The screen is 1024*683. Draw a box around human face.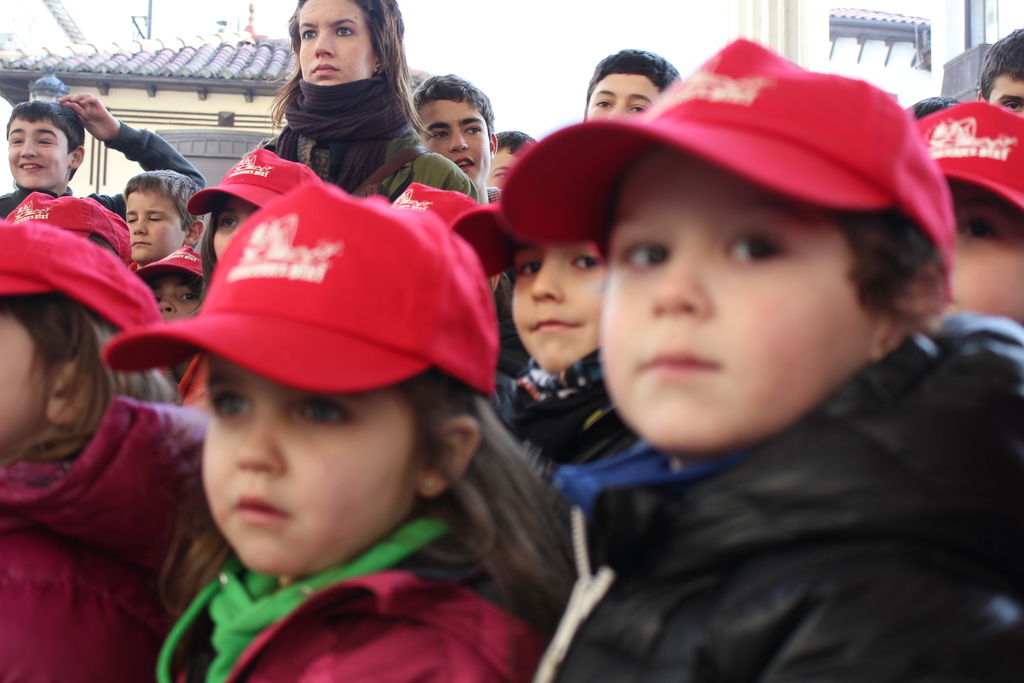
bbox=[508, 230, 602, 374].
